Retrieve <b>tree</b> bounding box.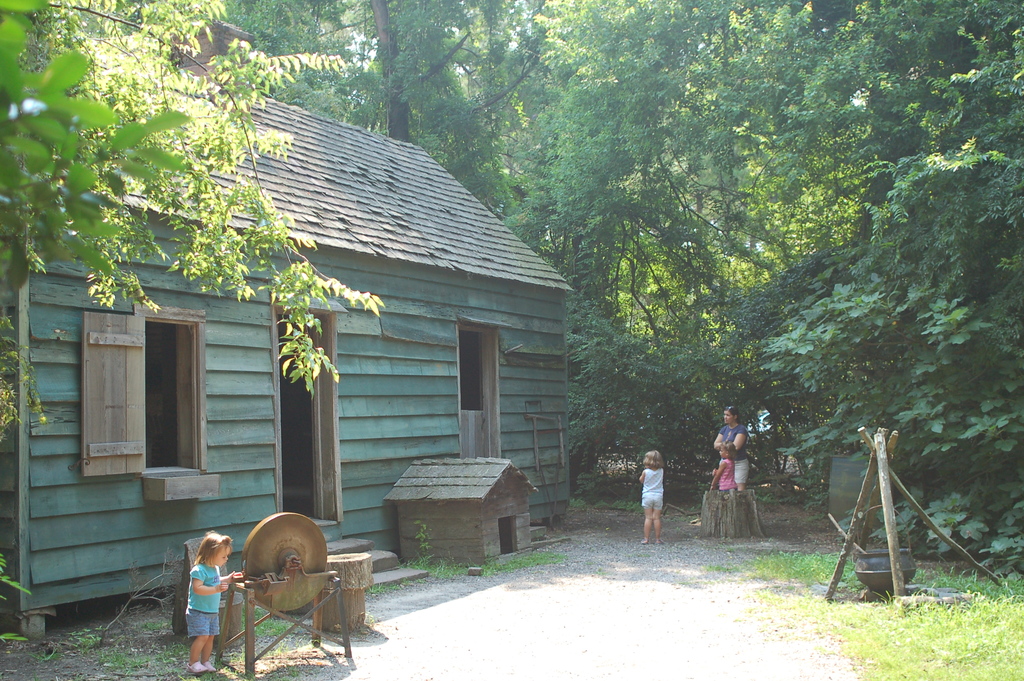
Bounding box: bbox=[214, 0, 543, 139].
